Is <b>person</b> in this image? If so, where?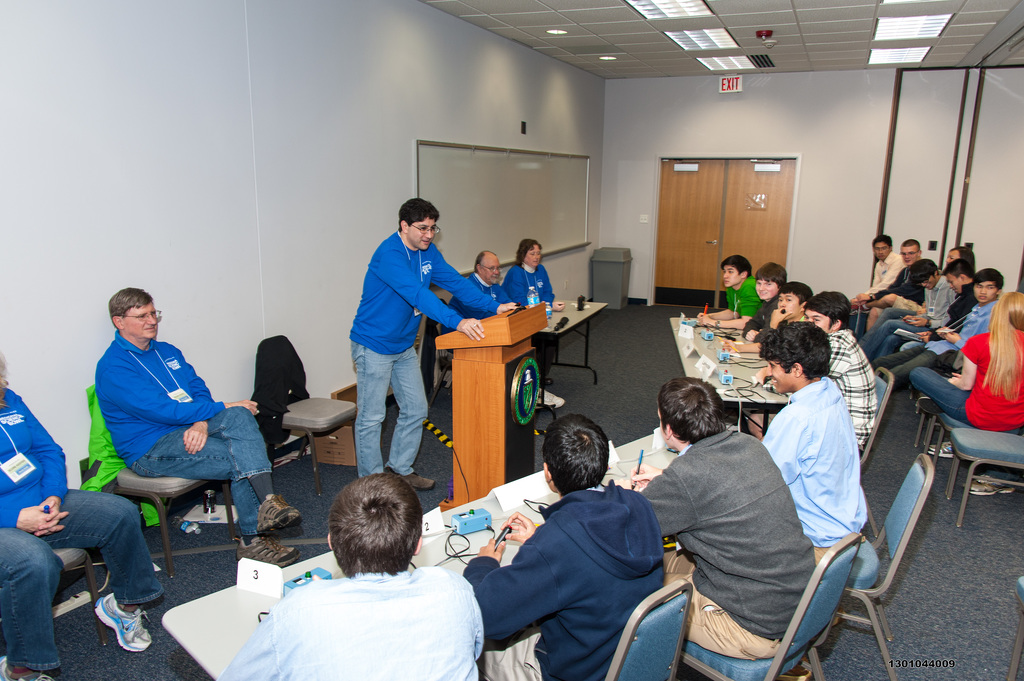
Yes, at [left=849, top=237, right=907, bottom=319].
